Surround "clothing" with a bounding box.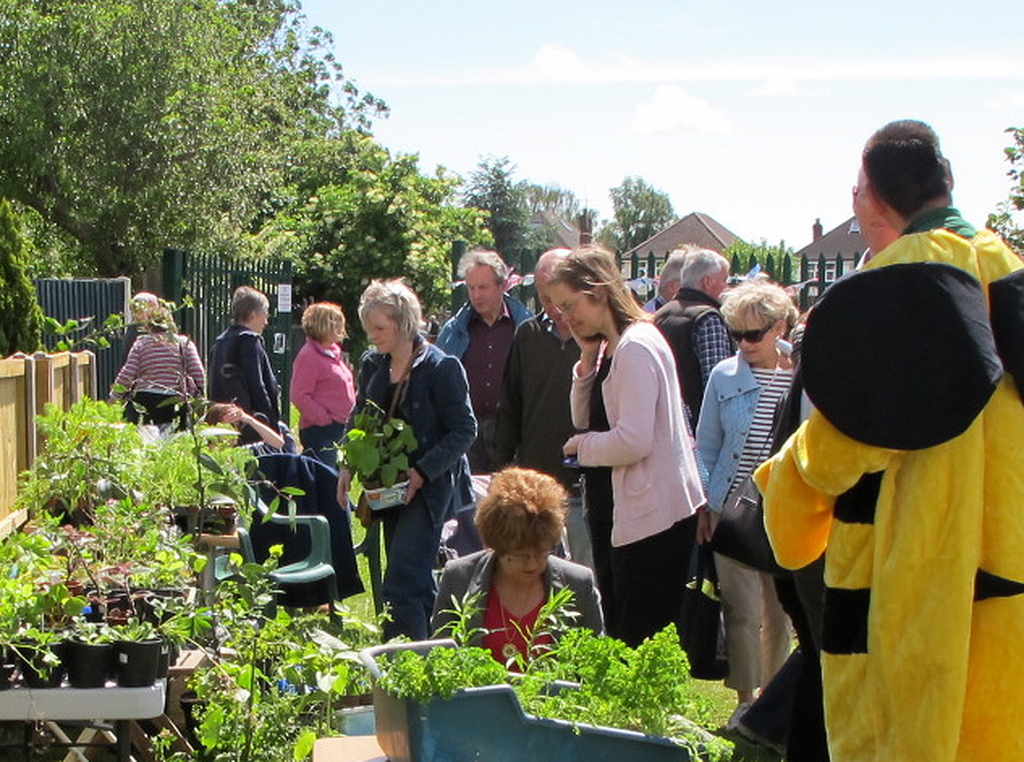
x1=652, y1=281, x2=731, y2=433.
